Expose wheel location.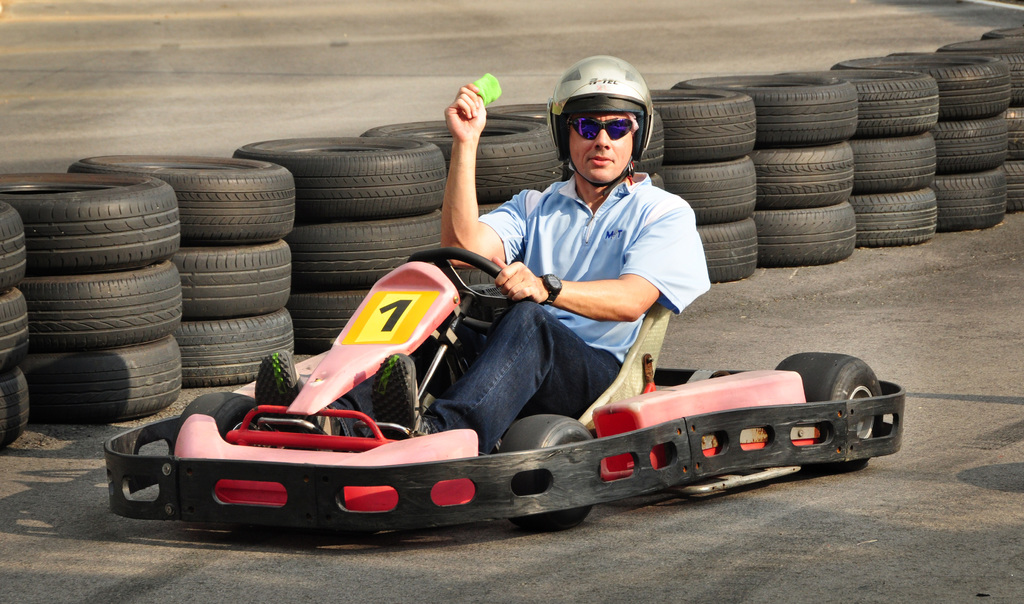
Exposed at bbox=[694, 218, 758, 282].
